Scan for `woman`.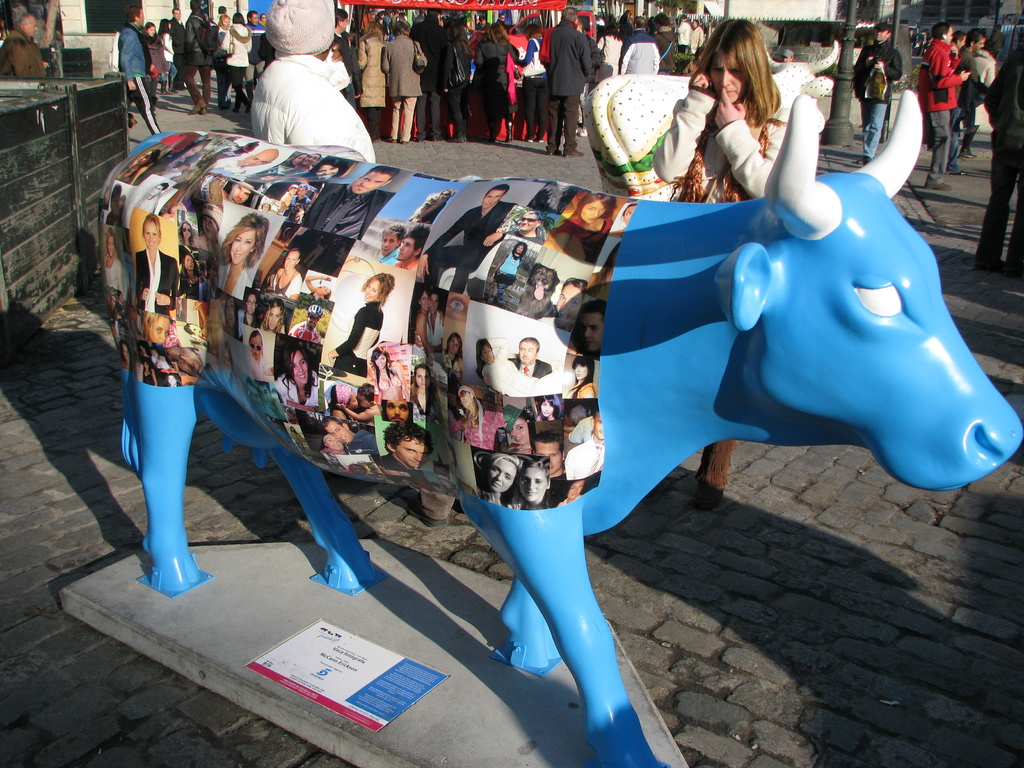
Scan result: box(177, 220, 198, 248).
